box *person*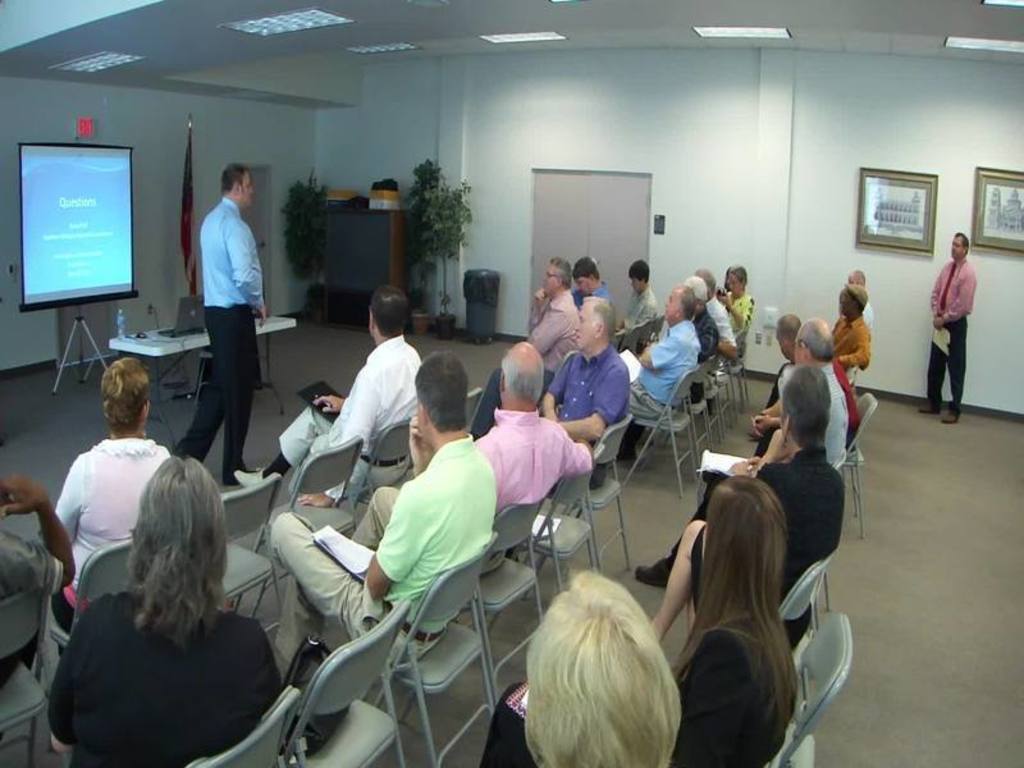
box(58, 358, 174, 655)
